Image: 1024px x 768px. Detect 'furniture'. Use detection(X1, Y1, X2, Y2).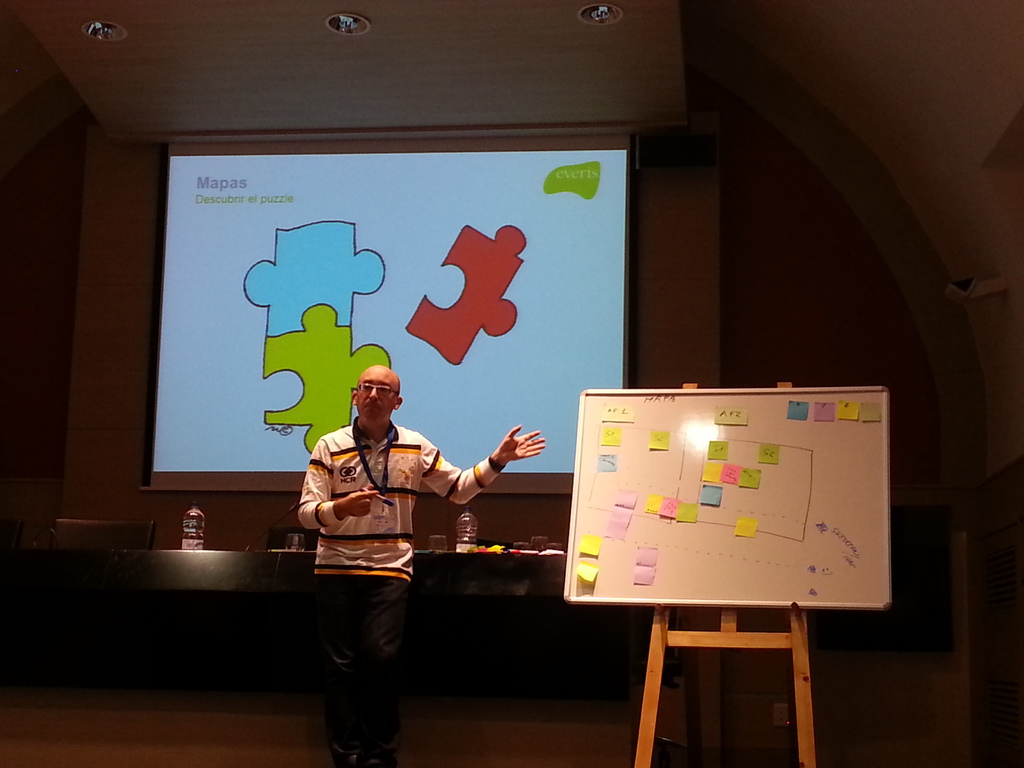
detection(267, 525, 315, 556).
